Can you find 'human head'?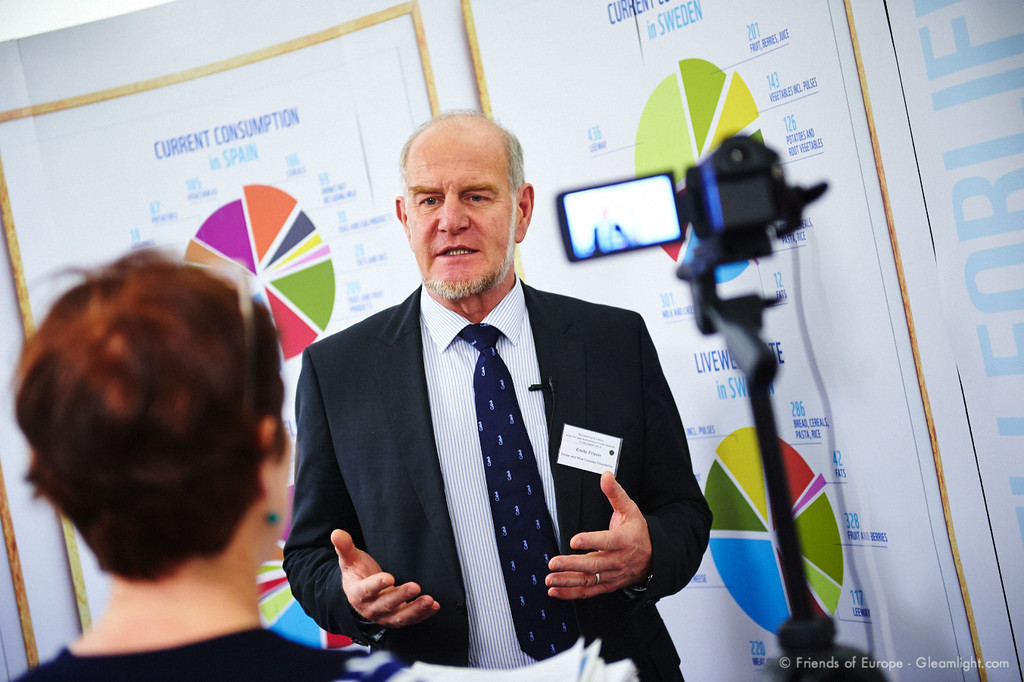
Yes, bounding box: Rect(8, 249, 293, 587).
